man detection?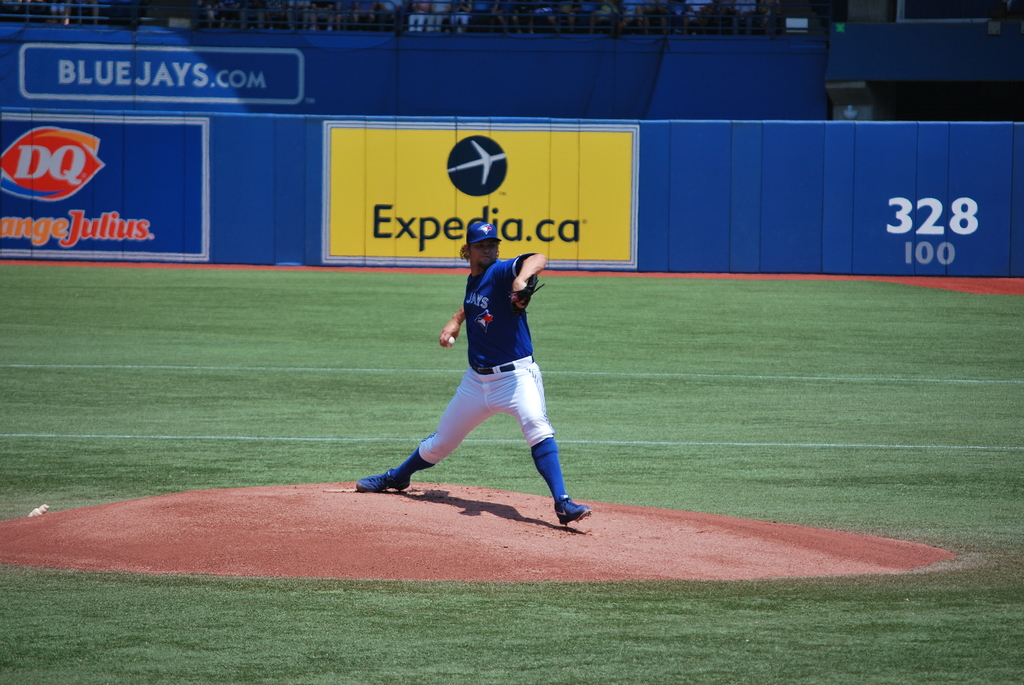
crop(356, 248, 577, 531)
